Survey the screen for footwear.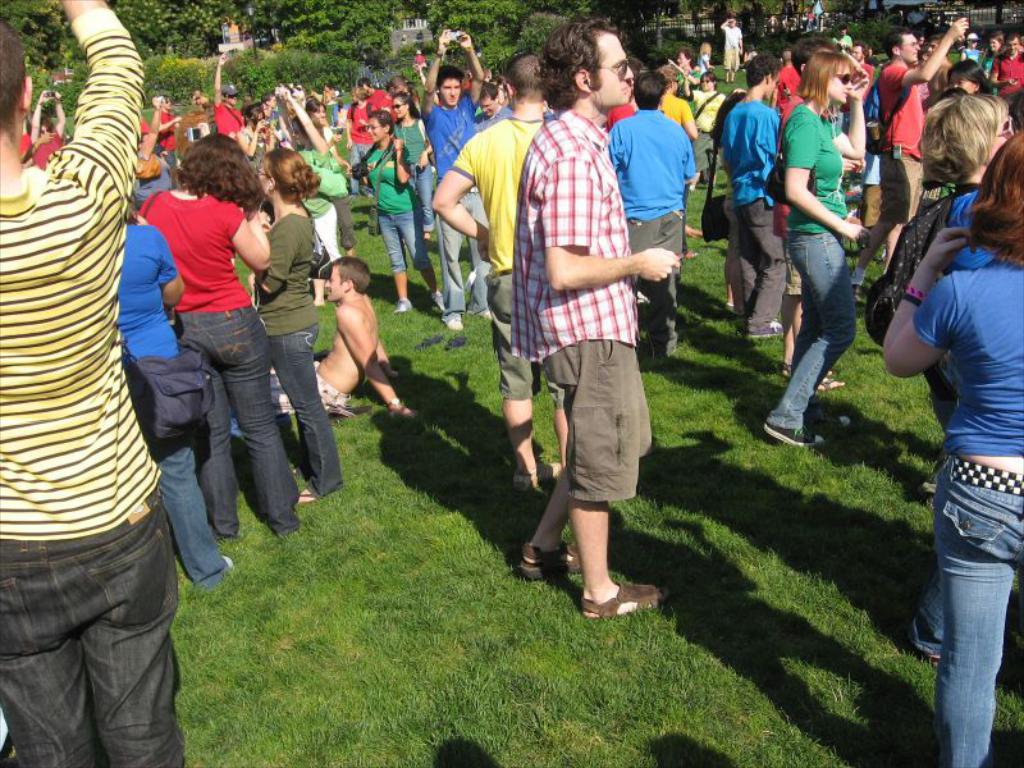
Survey found: select_region(443, 316, 465, 332).
